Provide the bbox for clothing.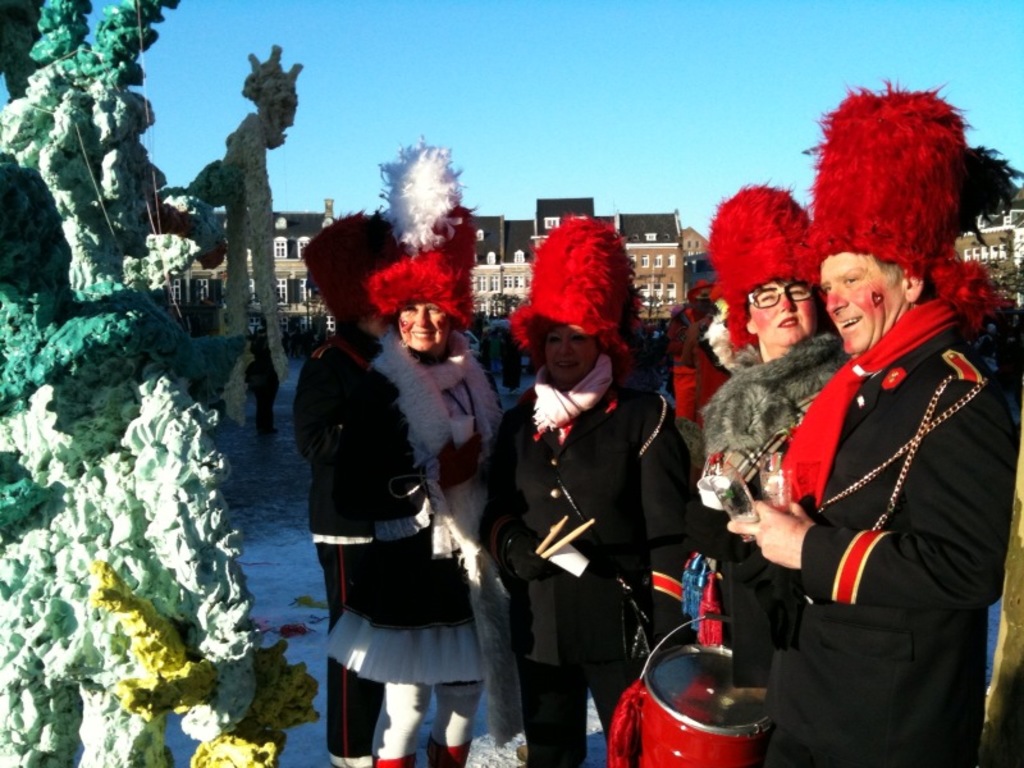
l=298, t=311, r=425, b=745.
